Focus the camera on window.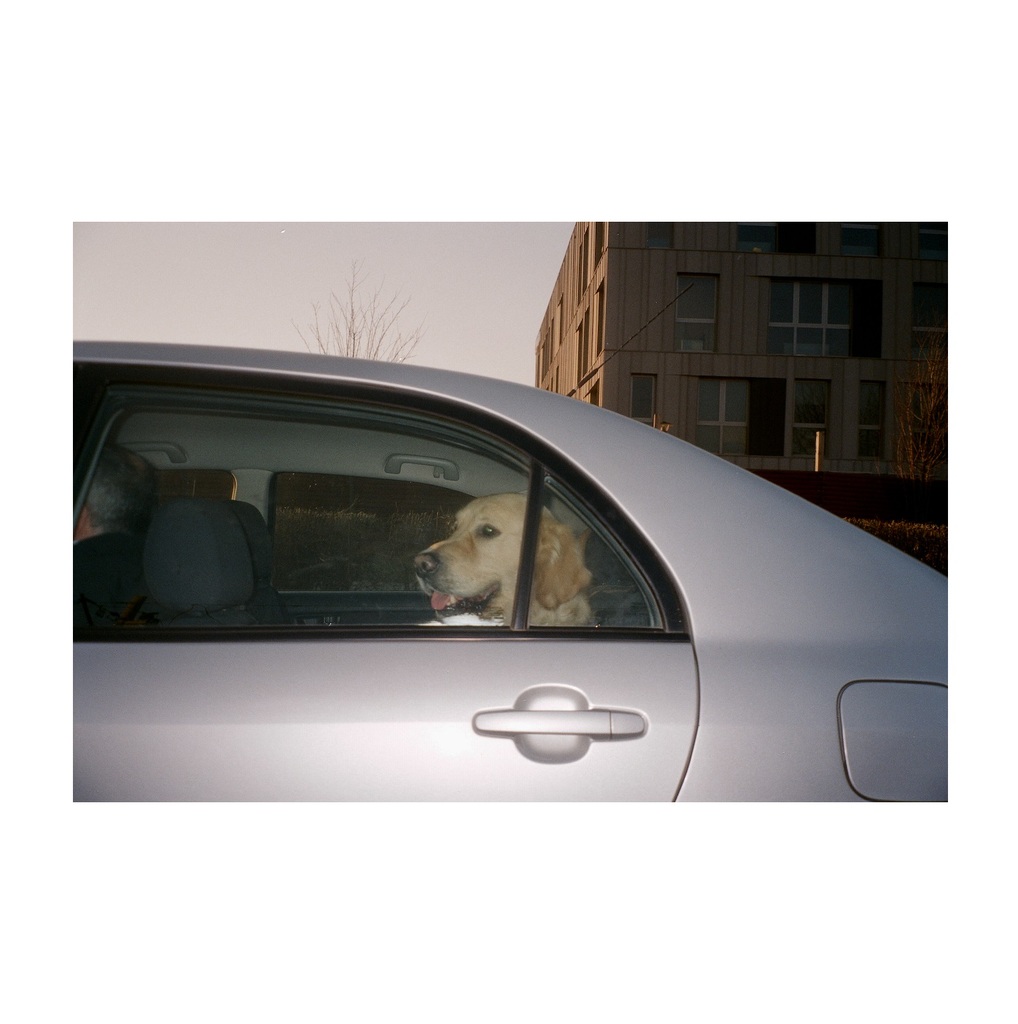
Focus region: 852,387,893,462.
